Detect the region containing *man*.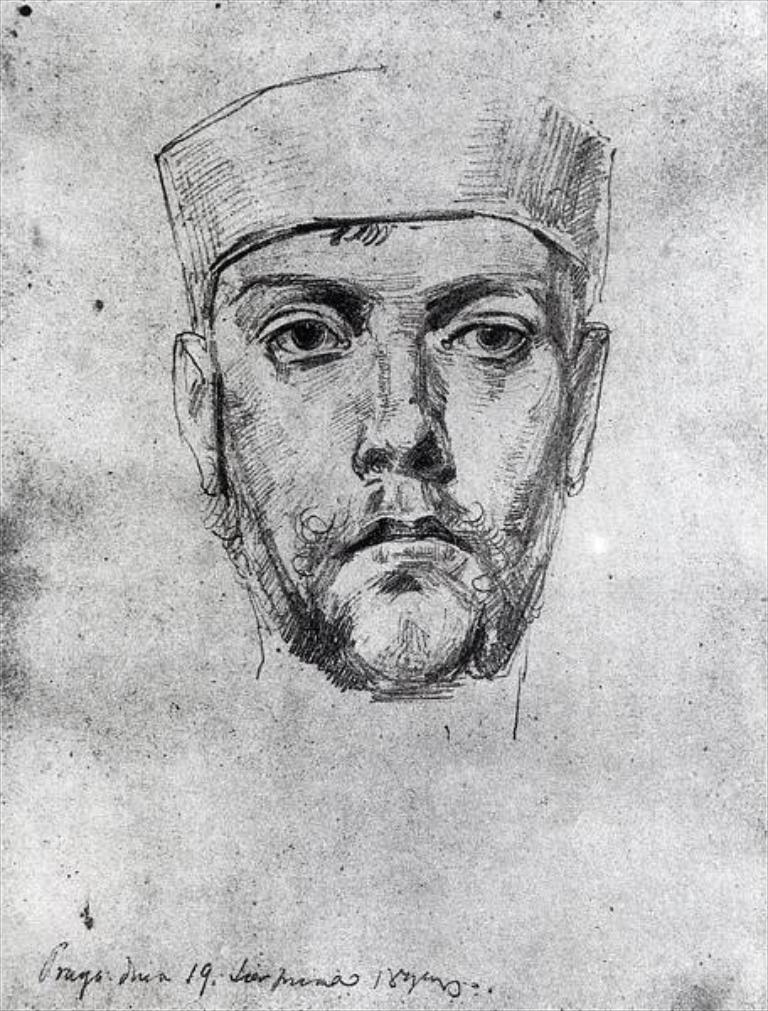
bbox=[106, 67, 702, 787].
